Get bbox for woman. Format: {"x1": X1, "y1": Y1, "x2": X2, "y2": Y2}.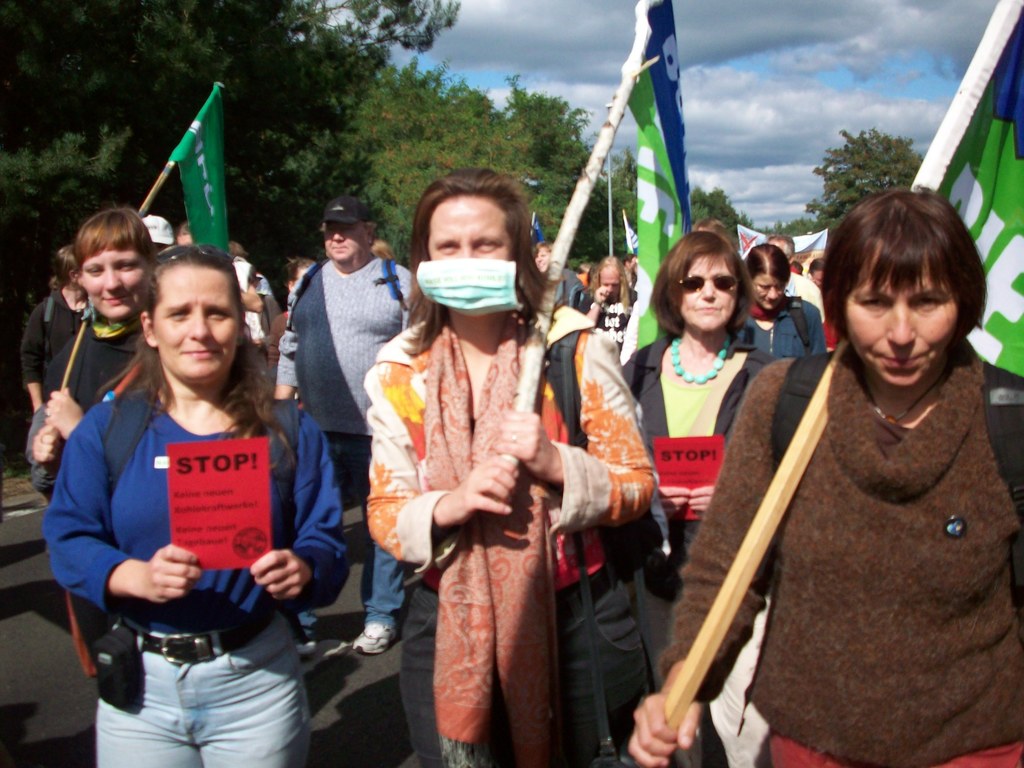
{"x1": 365, "y1": 157, "x2": 652, "y2": 767}.
